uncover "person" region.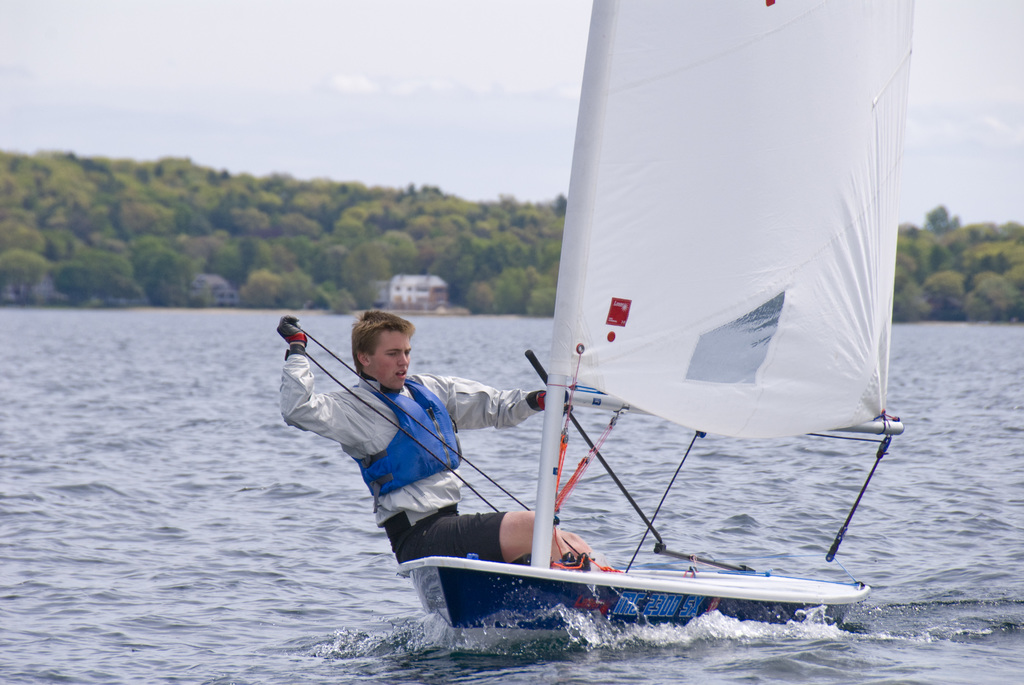
Uncovered: bbox(293, 294, 563, 617).
